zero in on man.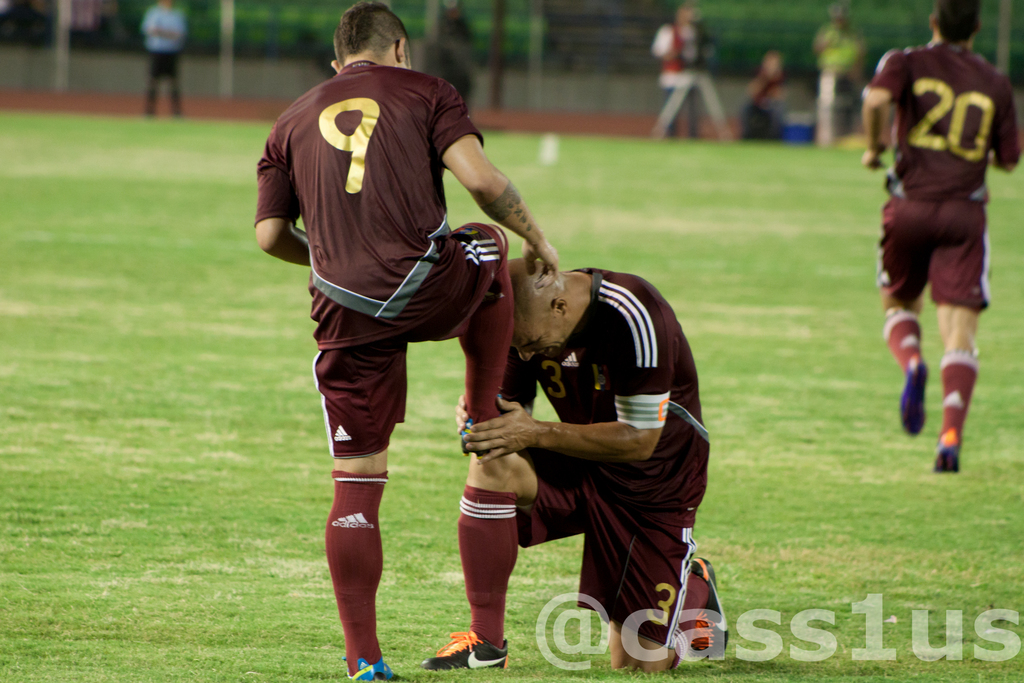
Zeroed in: (859,6,1014,485).
